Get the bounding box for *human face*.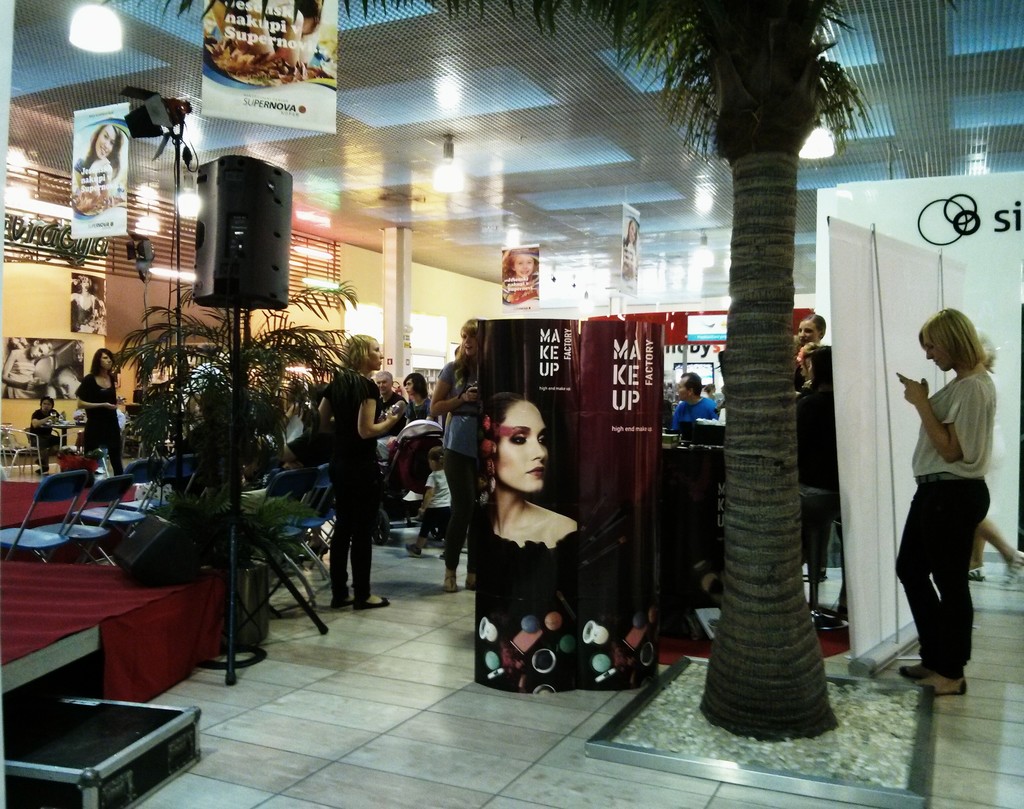
region(797, 320, 819, 343).
